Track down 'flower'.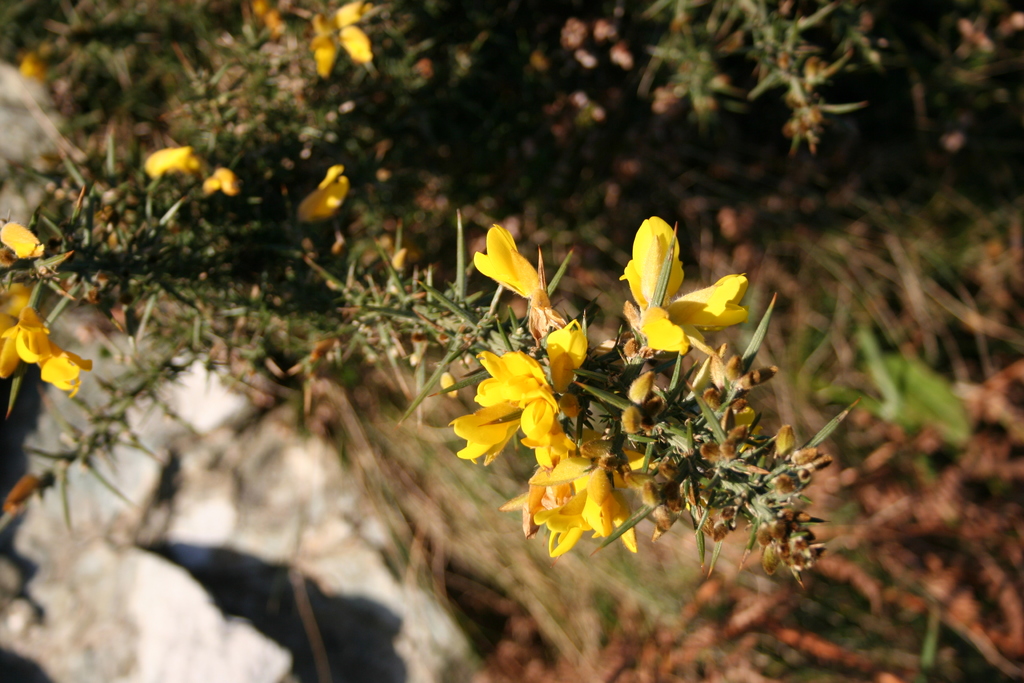
Tracked to locate(0, 220, 43, 260).
